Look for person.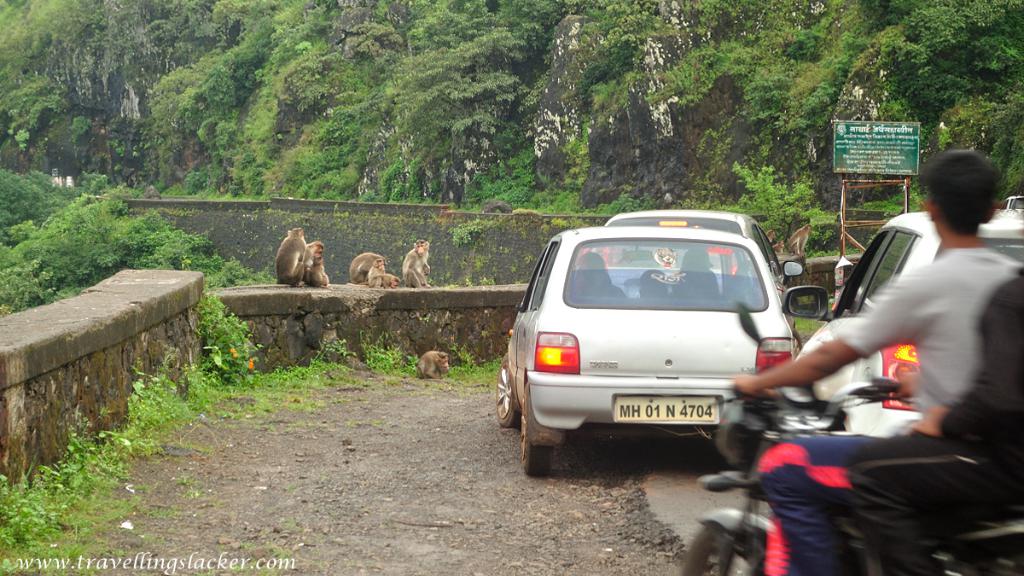
Found: left=734, top=145, right=1019, bottom=575.
